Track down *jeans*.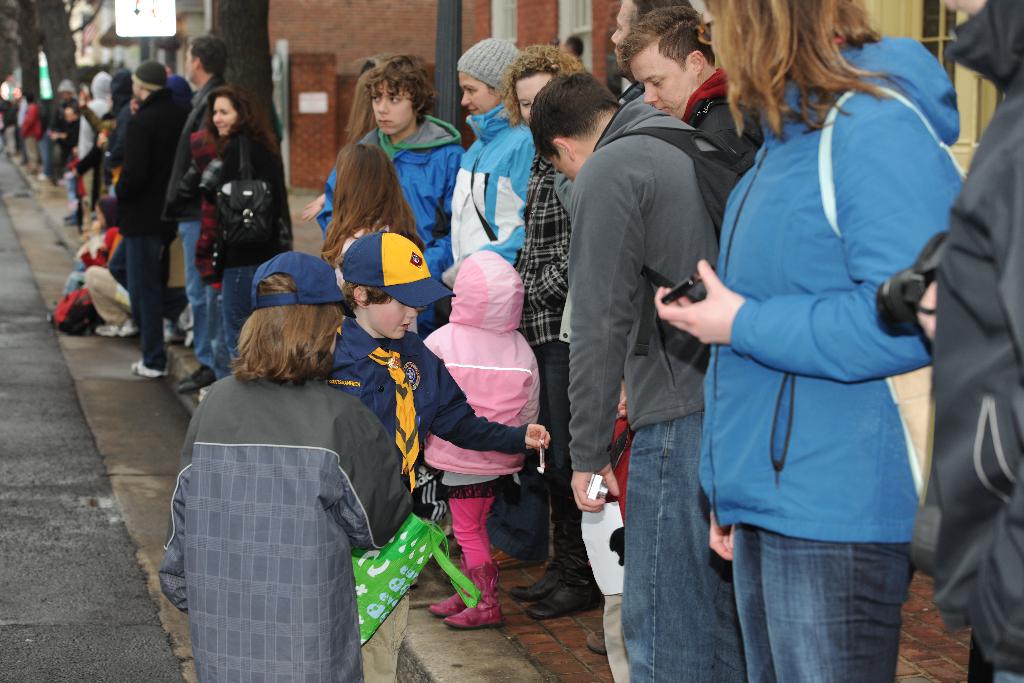
Tracked to [191, 285, 225, 363].
